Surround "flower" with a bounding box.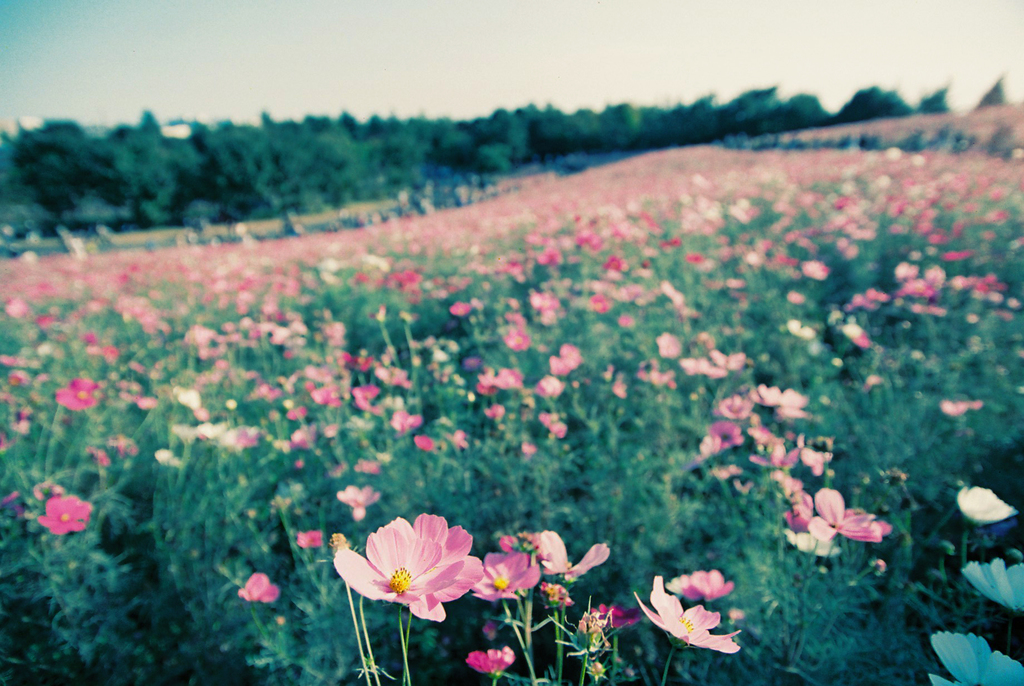
select_region(961, 478, 1019, 524).
